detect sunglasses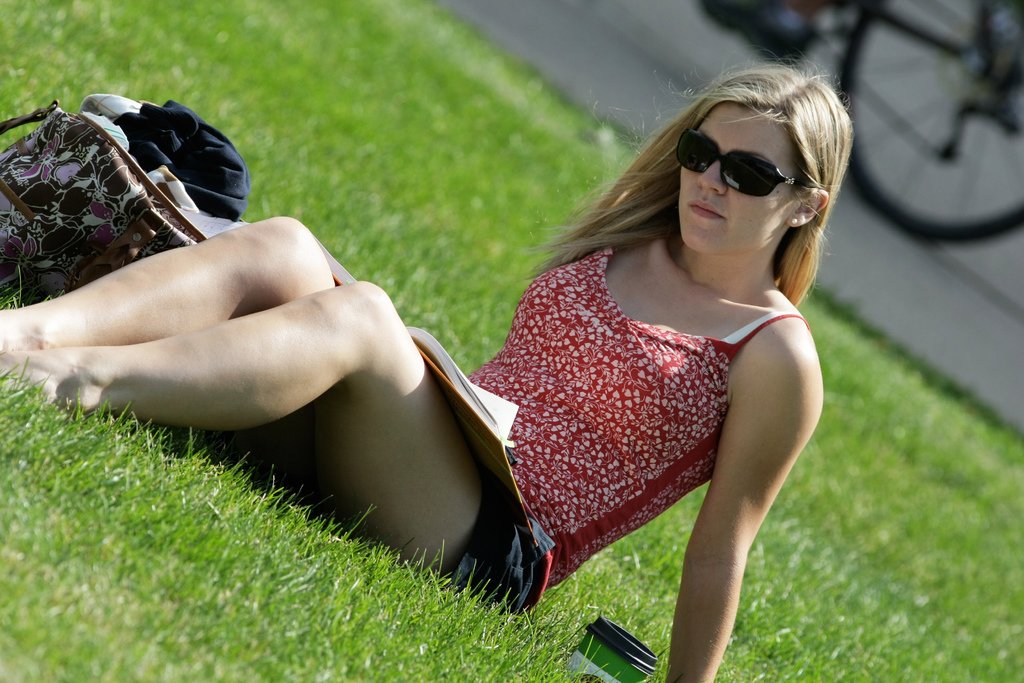
rect(676, 126, 804, 197)
